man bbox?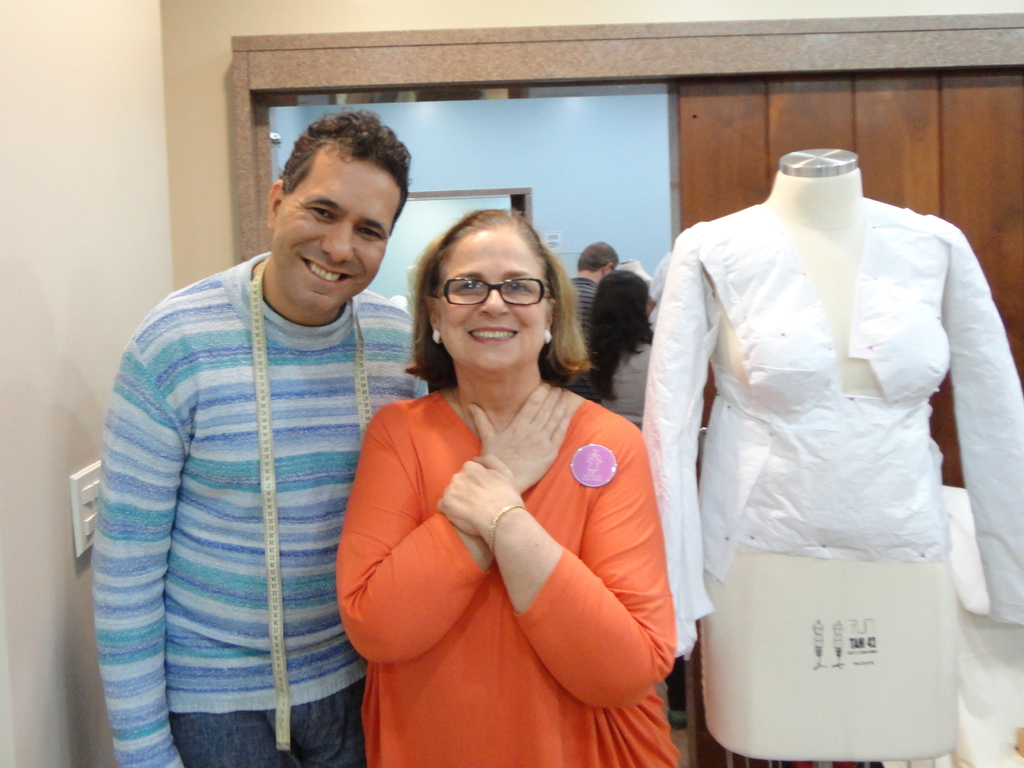
[left=537, top=234, right=618, bottom=389]
